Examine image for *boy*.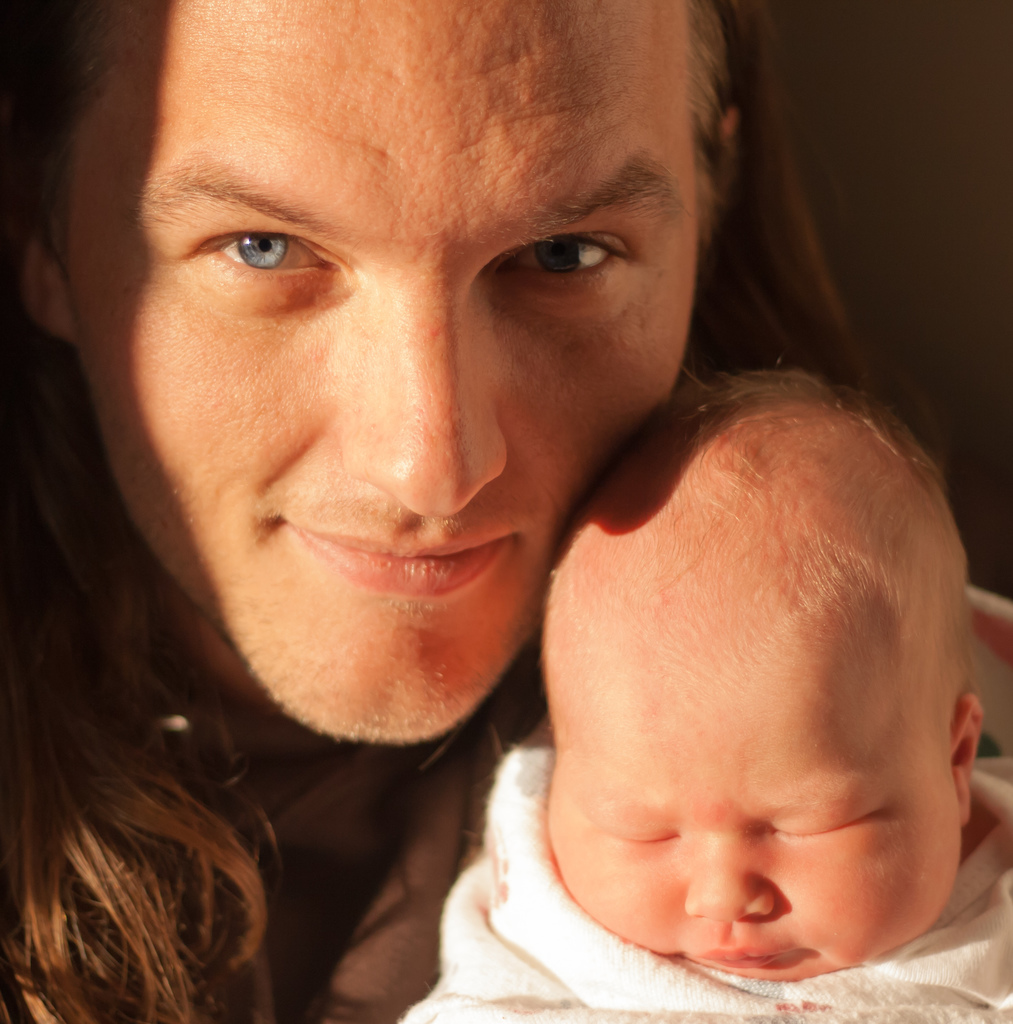
Examination result: select_region(403, 357, 1012, 1023).
